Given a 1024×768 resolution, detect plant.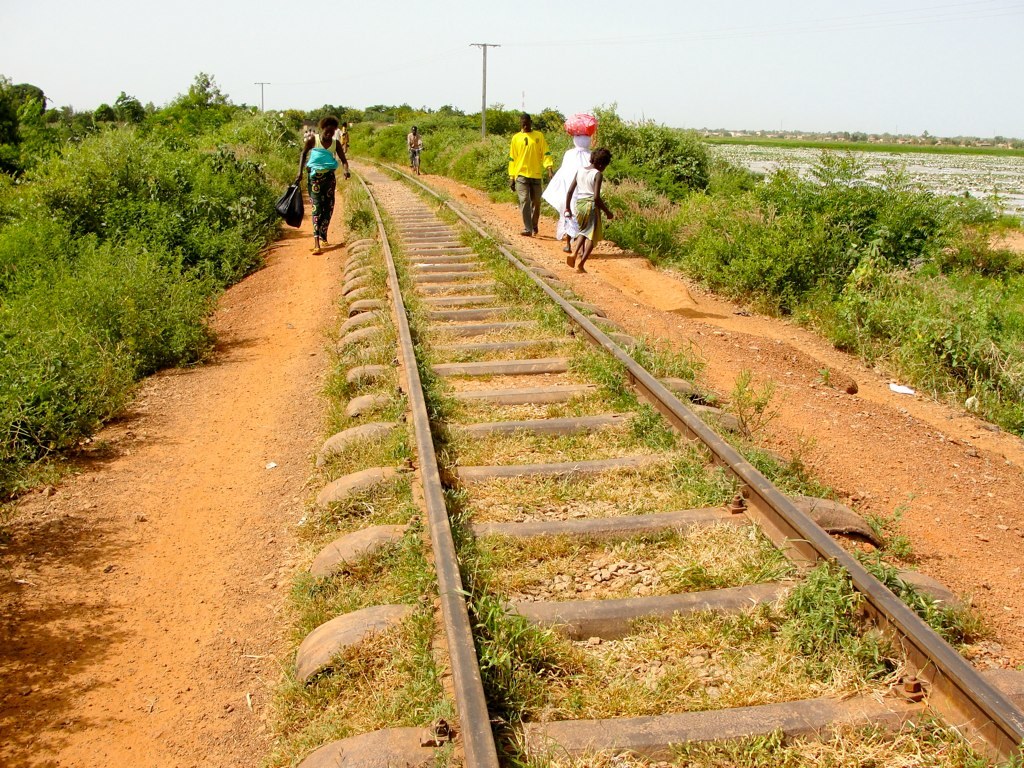
748 723 791 754.
